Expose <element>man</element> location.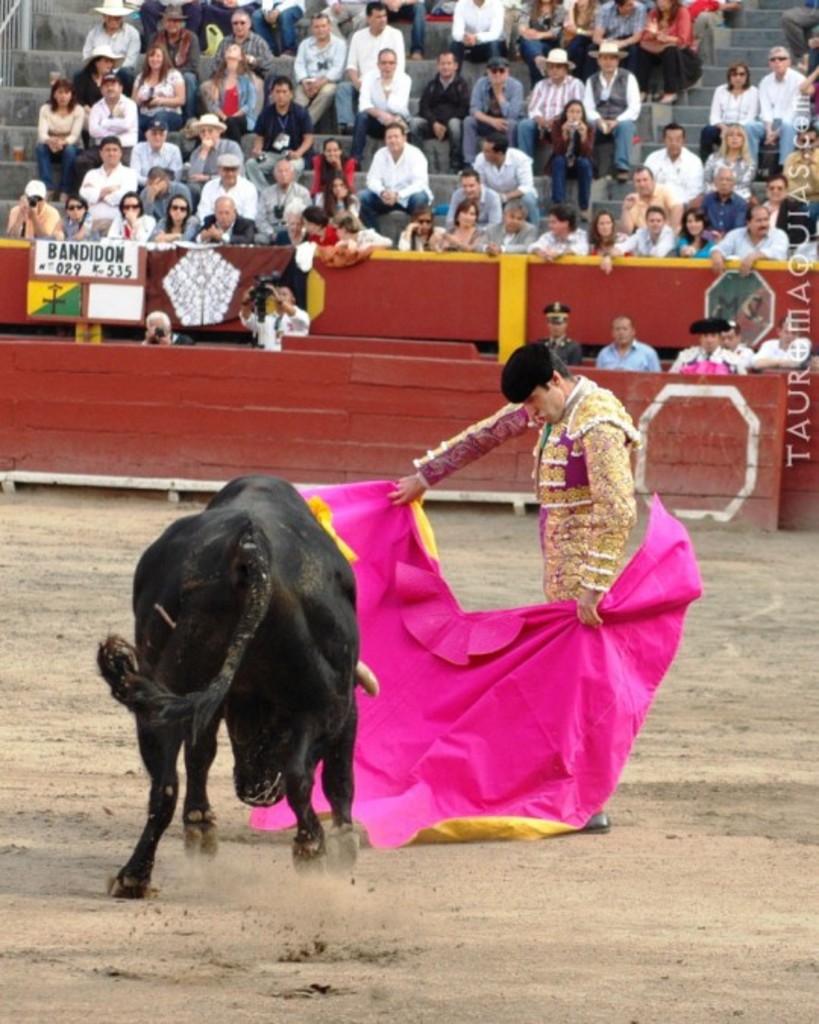
Exposed at (x1=355, y1=320, x2=693, y2=793).
